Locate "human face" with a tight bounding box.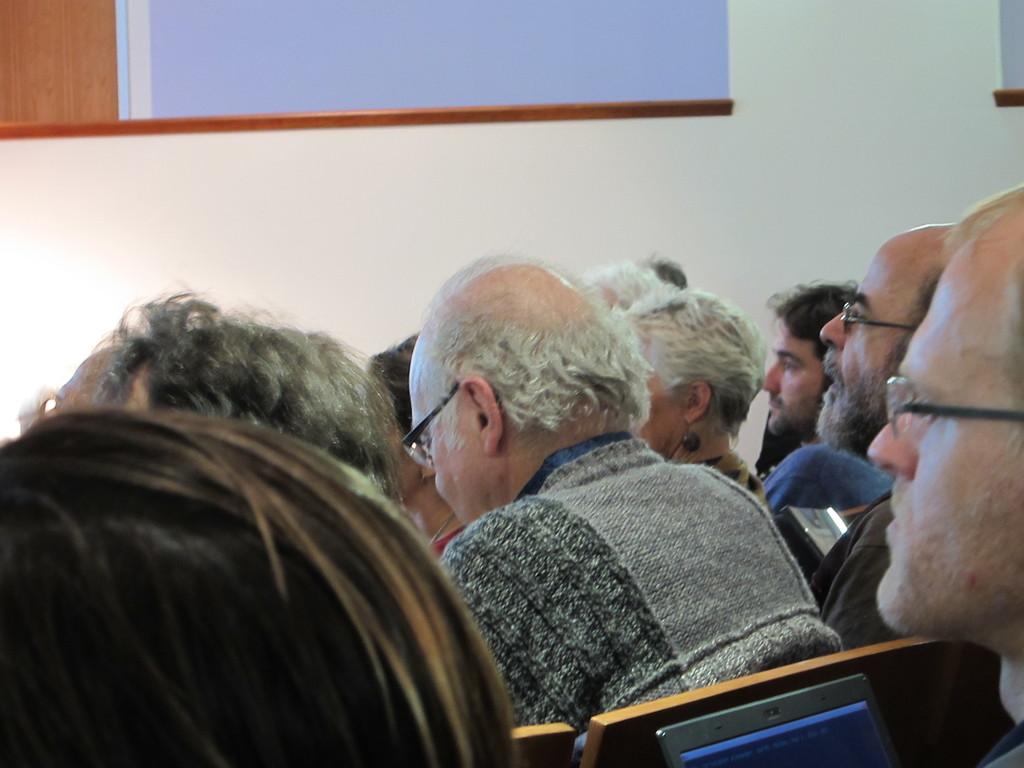
[left=762, top=324, right=819, bottom=428].
